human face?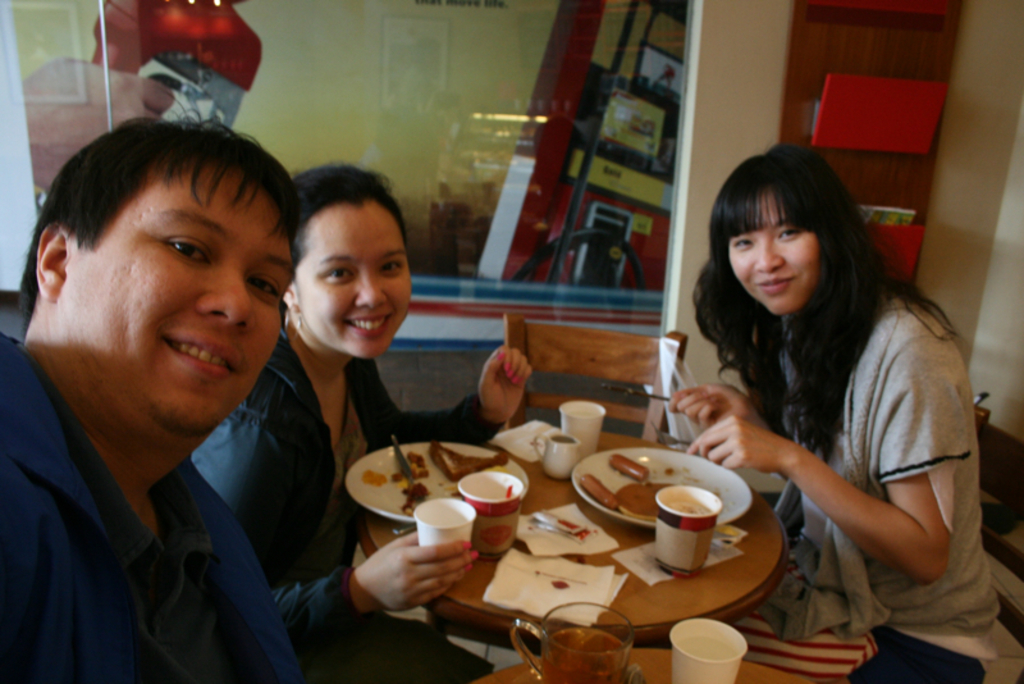
{"x1": 294, "y1": 200, "x2": 412, "y2": 354}
